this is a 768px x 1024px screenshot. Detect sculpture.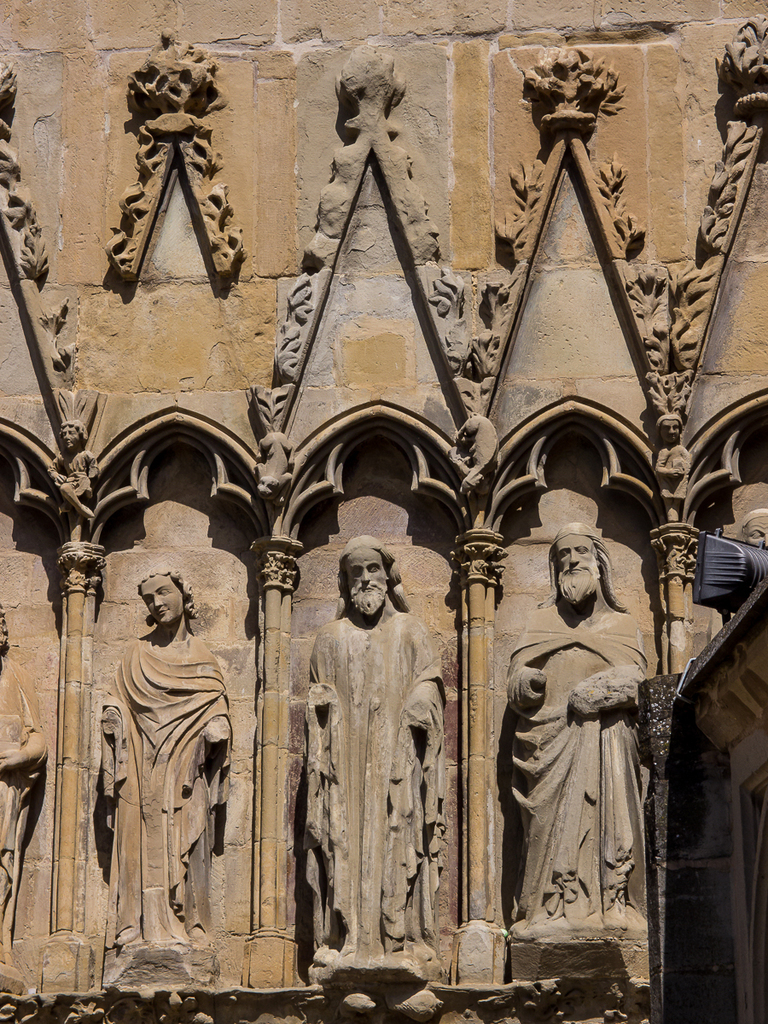
[496,477,677,982].
